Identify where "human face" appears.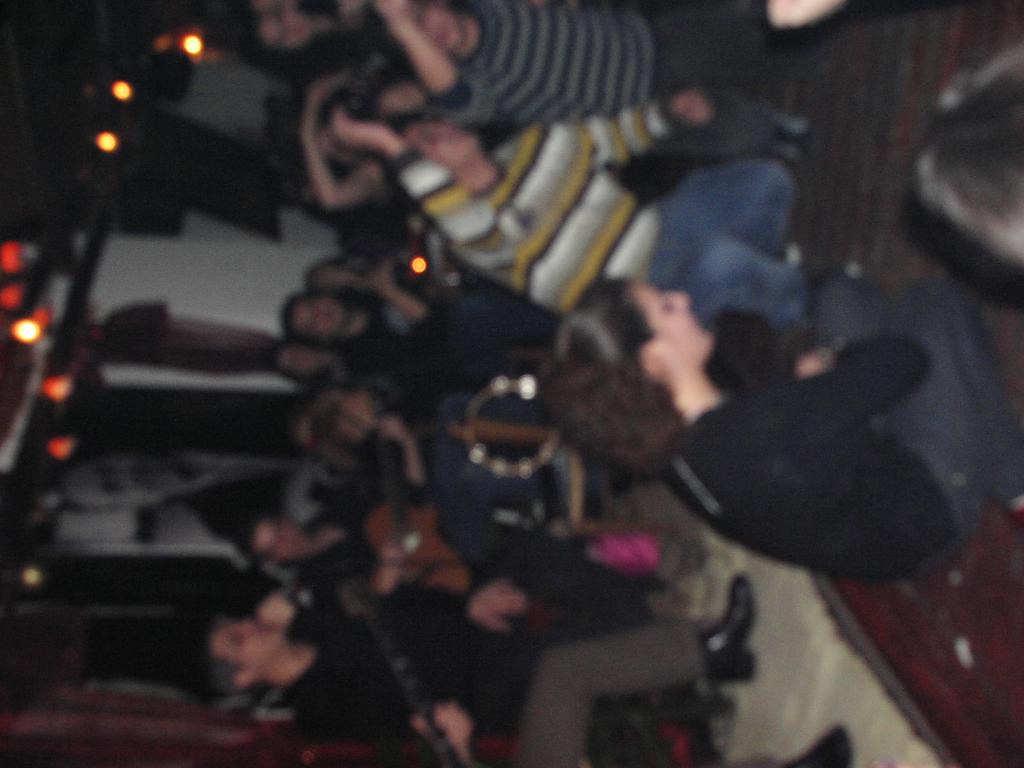
Appears at [638, 282, 712, 361].
